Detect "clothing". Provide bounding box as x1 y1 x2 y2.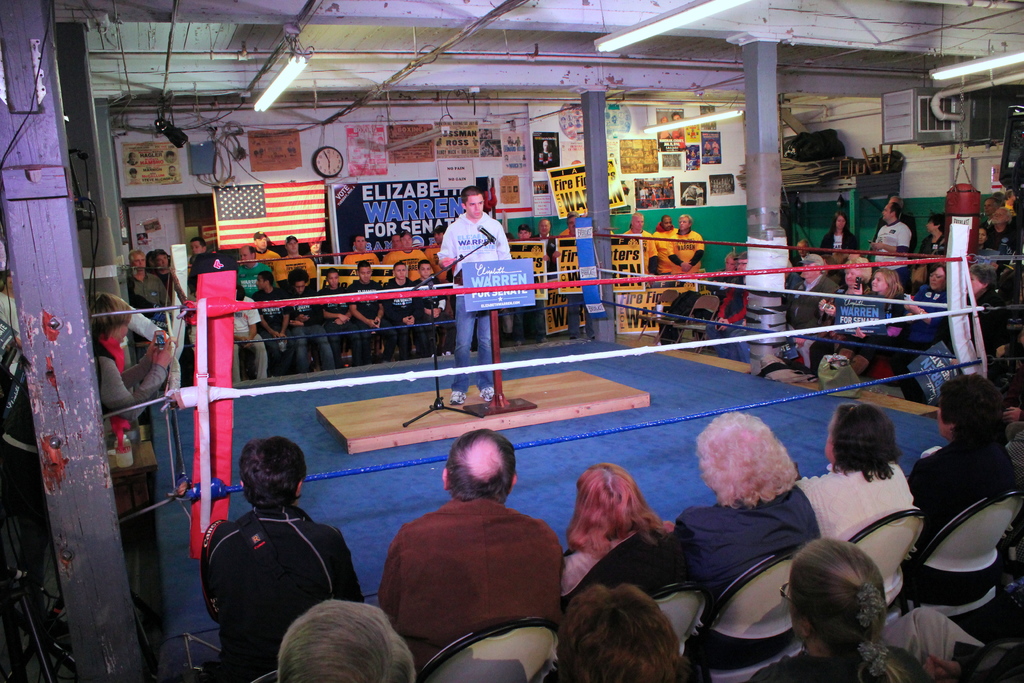
531 236 563 279.
